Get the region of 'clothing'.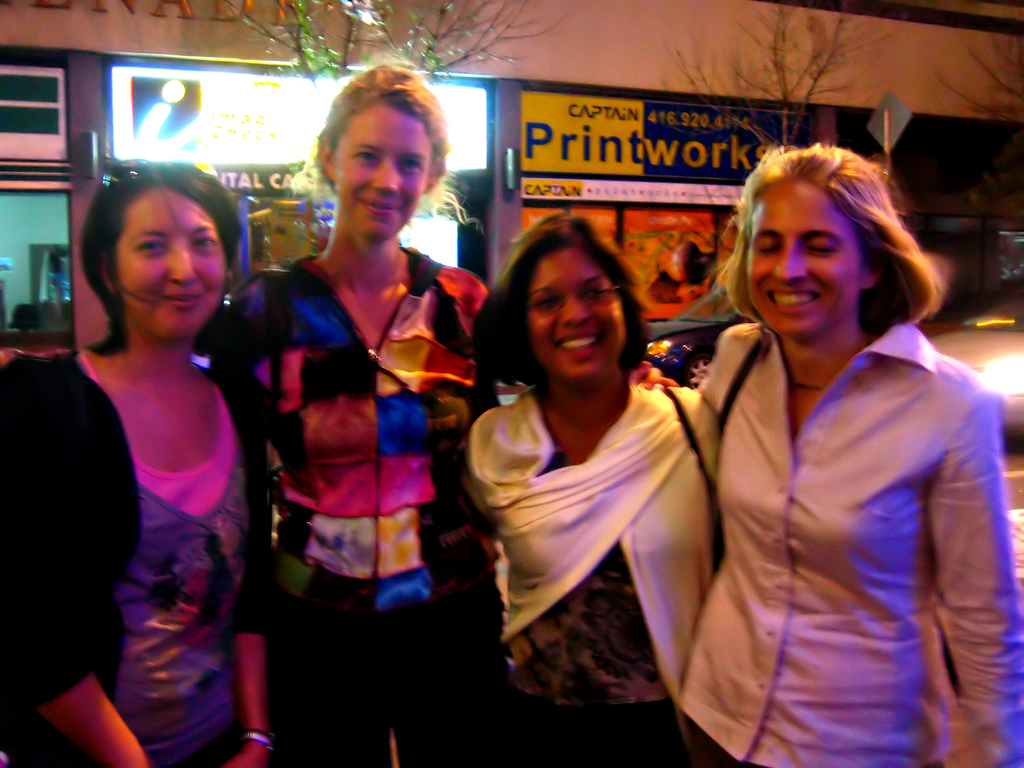
Rect(210, 244, 530, 767).
